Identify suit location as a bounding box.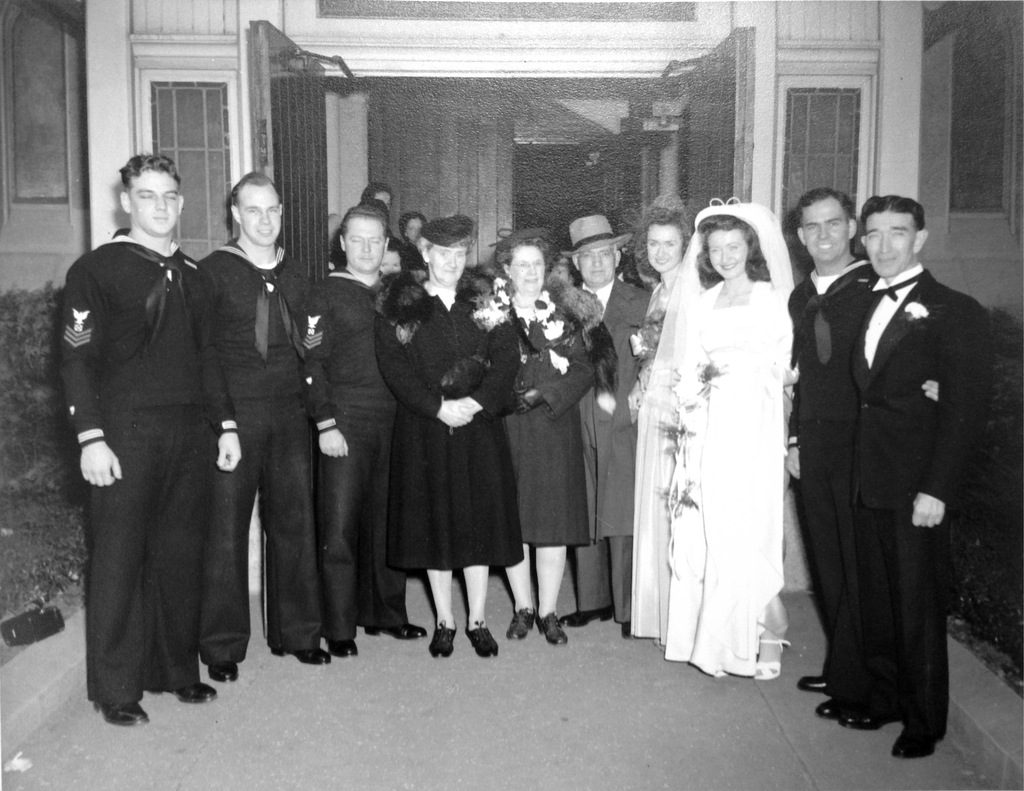
crop(51, 139, 243, 732).
